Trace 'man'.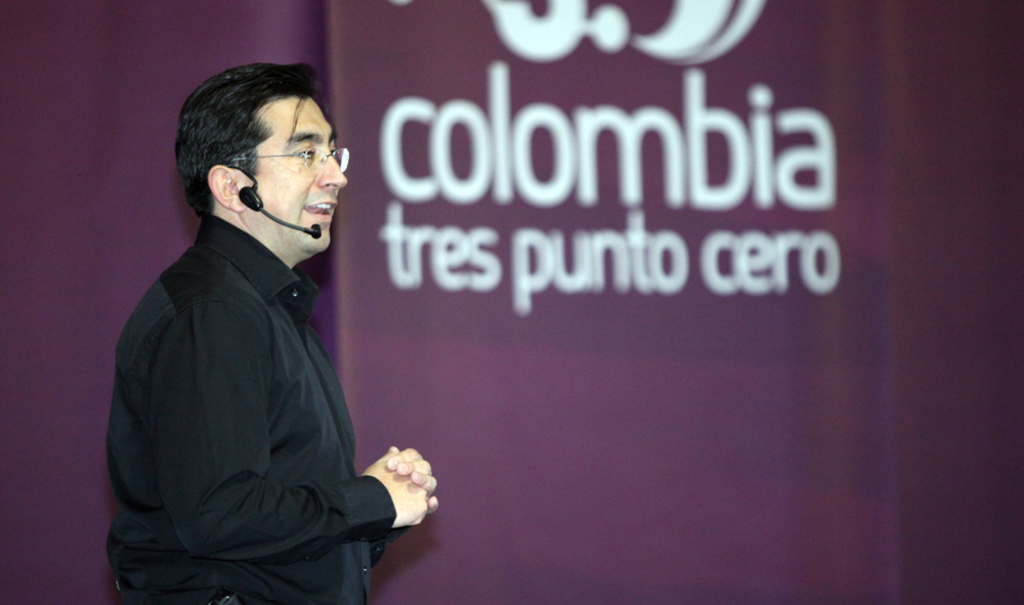
Traced to {"left": 96, "top": 58, "right": 436, "bottom": 604}.
